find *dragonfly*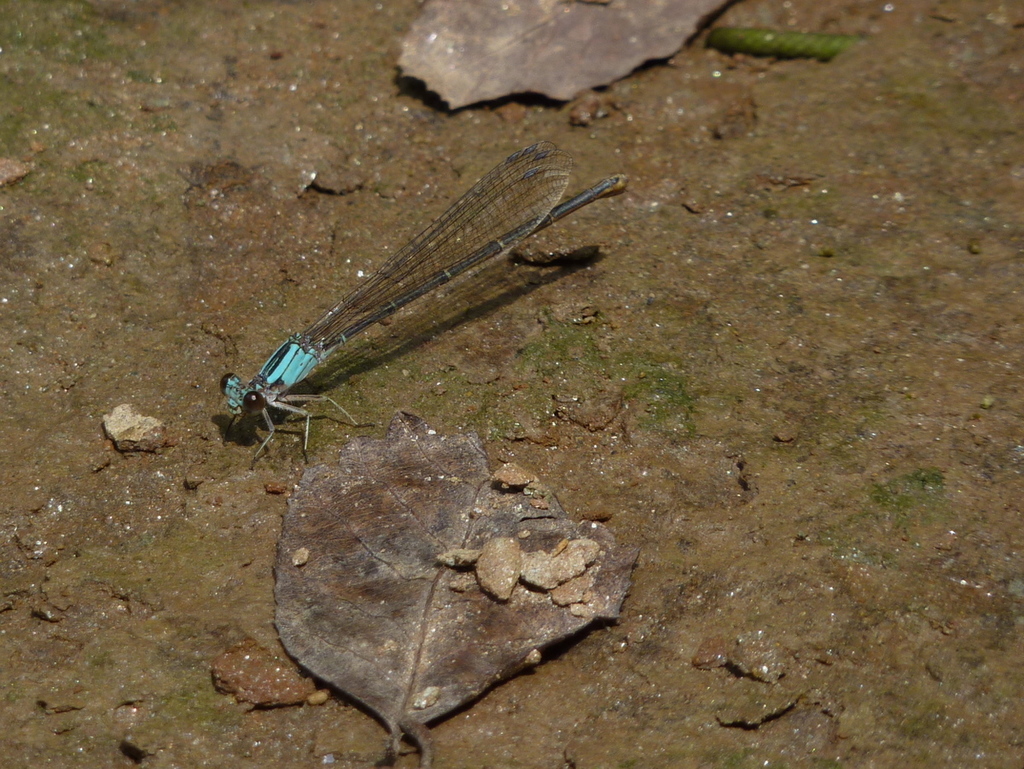
rect(220, 146, 628, 467)
